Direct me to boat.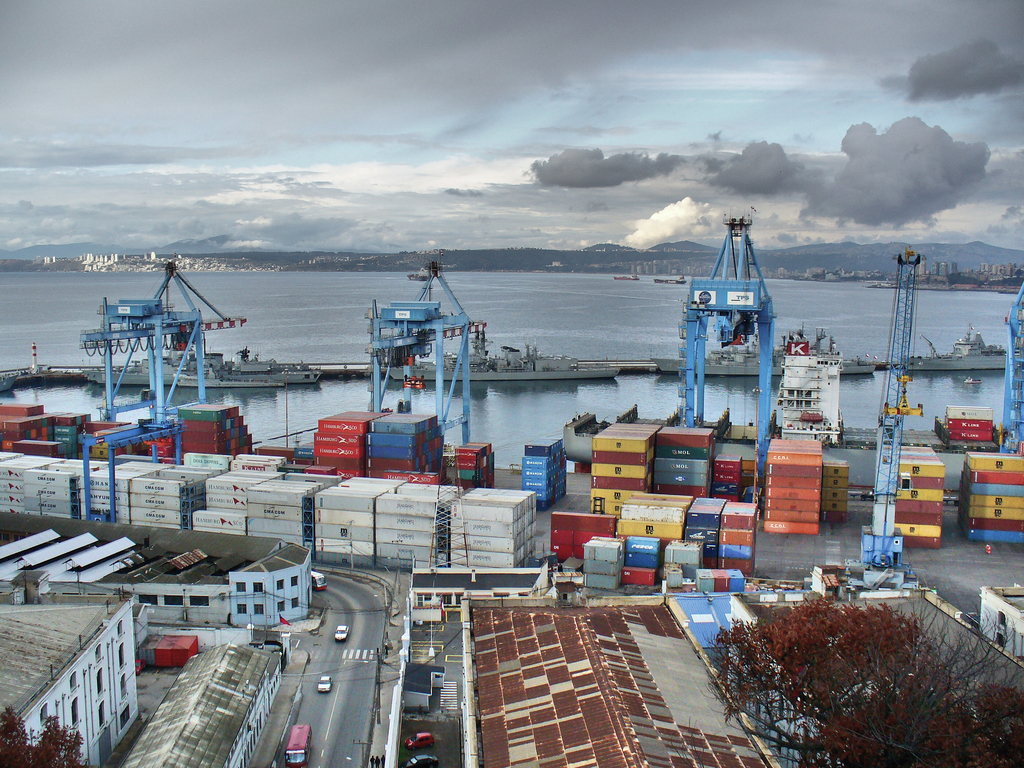
Direction: [650,276,685,283].
